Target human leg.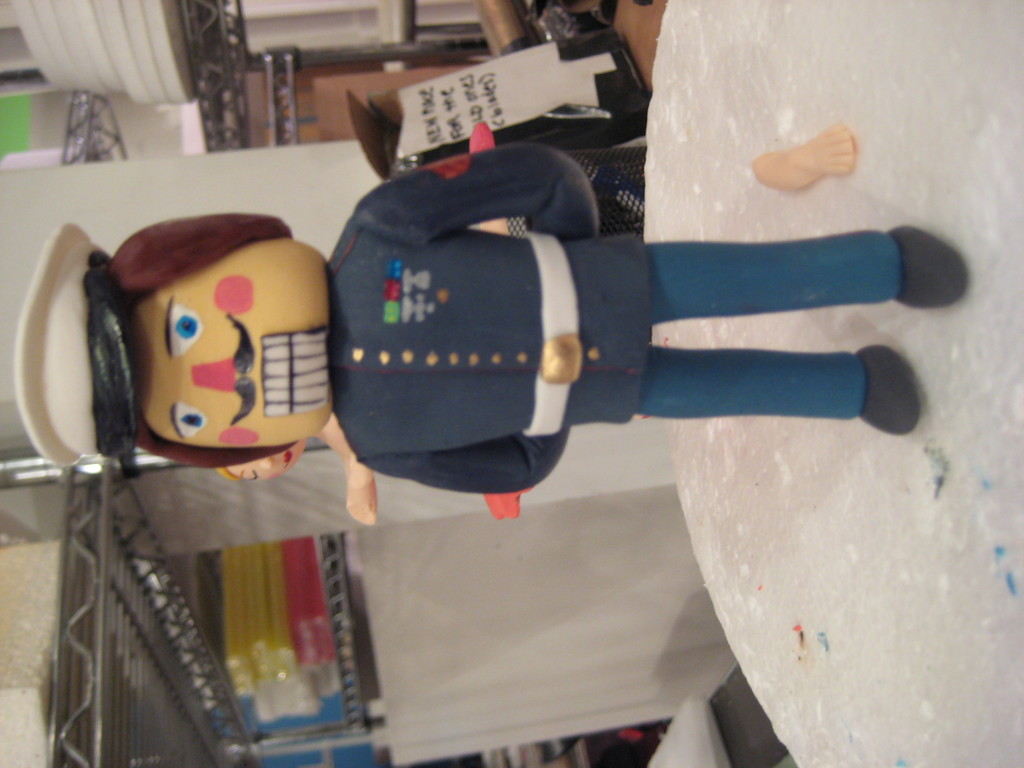
Target region: locate(636, 340, 923, 434).
